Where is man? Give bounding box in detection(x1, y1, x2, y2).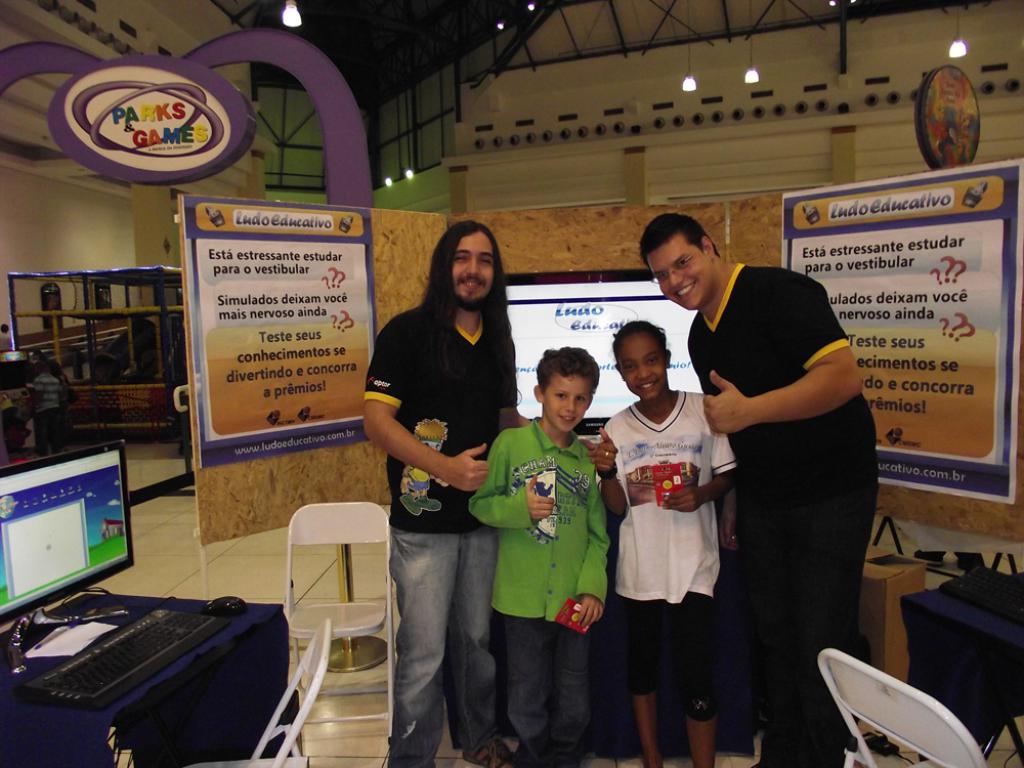
detection(679, 221, 892, 722).
